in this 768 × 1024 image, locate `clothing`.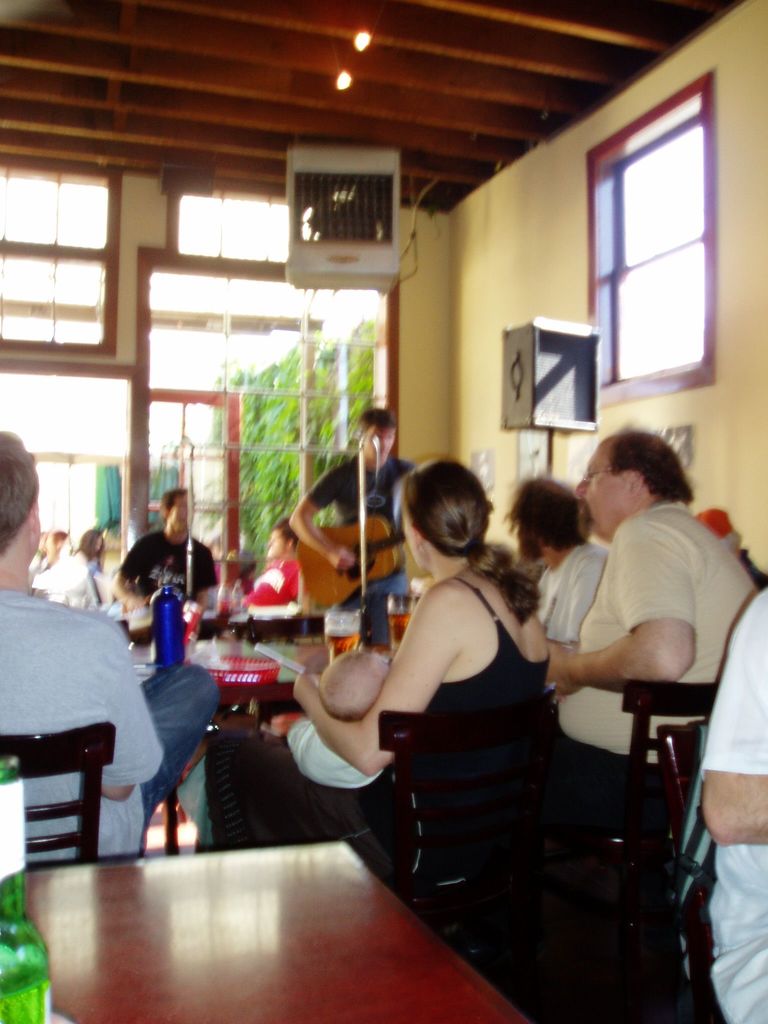
Bounding box: bbox=(534, 538, 608, 697).
